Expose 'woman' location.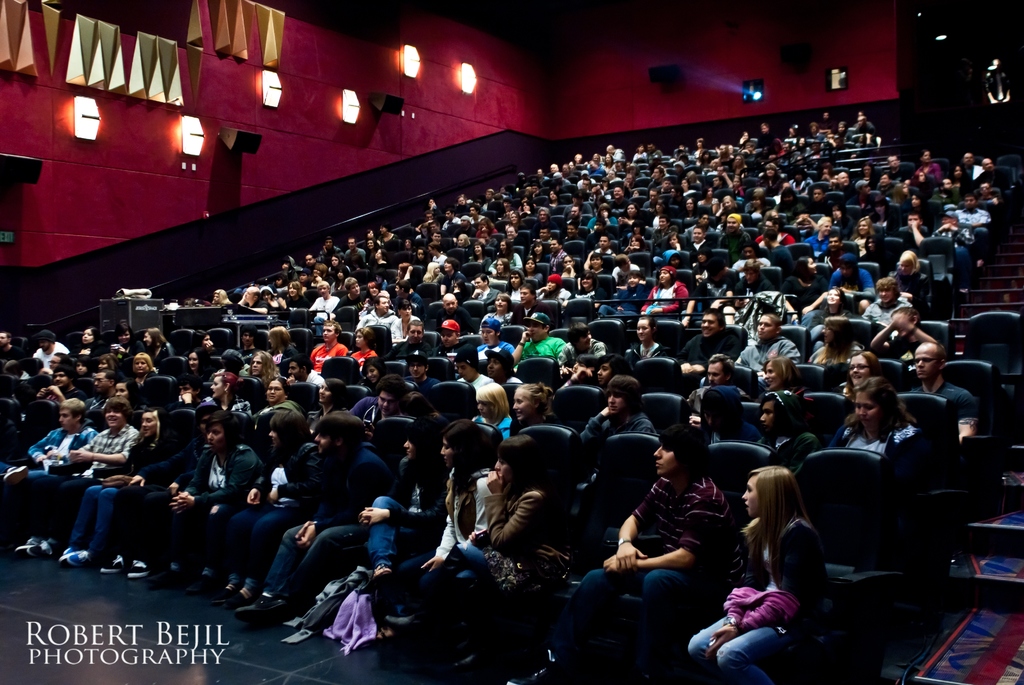
Exposed at left=100, top=402, right=186, bottom=581.
